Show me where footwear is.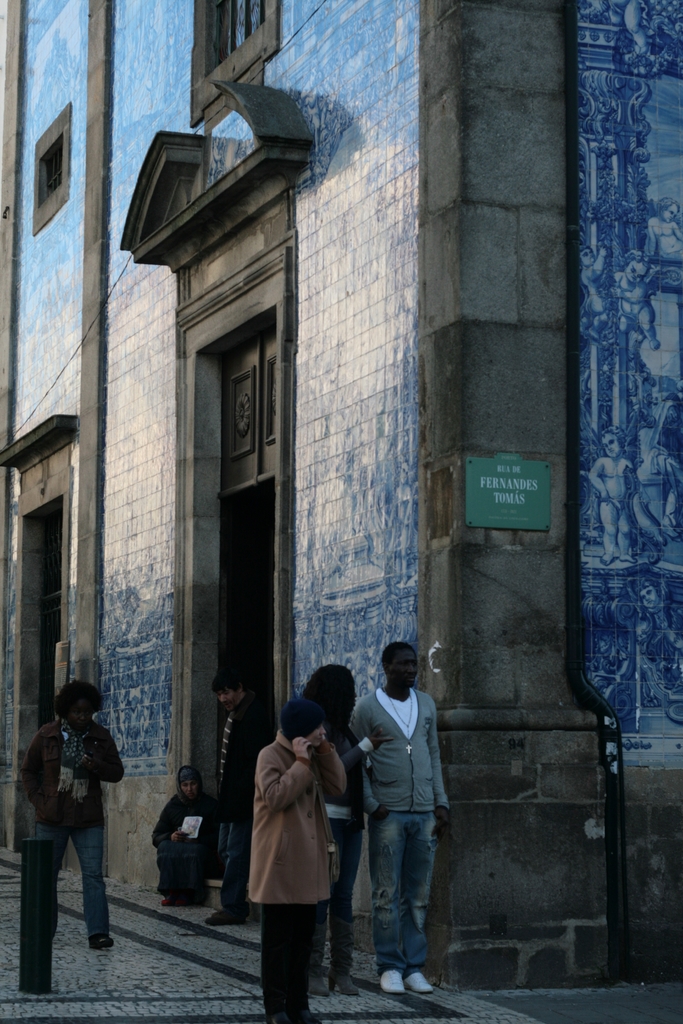
footwear is at left=157, top=895, right=195, bottom=906.
